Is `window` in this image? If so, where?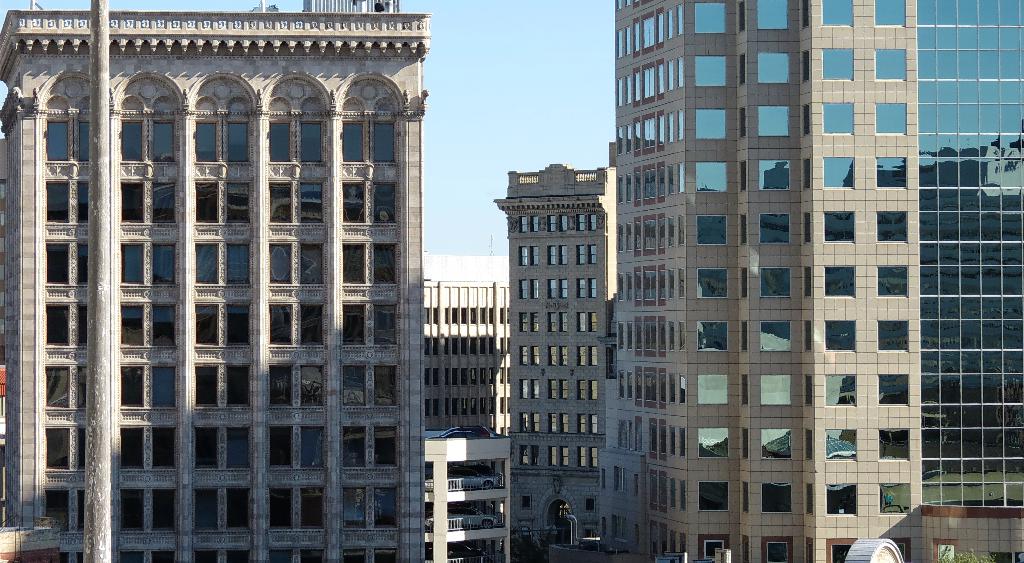
Yes, at [x1=692, y1=375, x2=726, y2=407].
